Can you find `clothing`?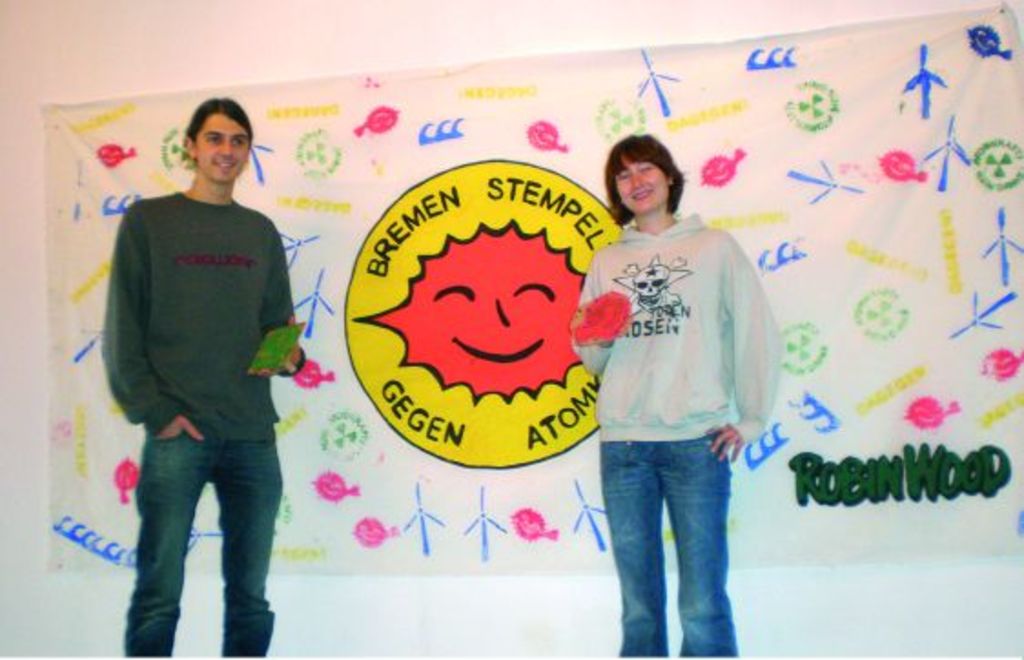
Yes, bounding box: [left=95, top=120, right=299, bottom=605].
